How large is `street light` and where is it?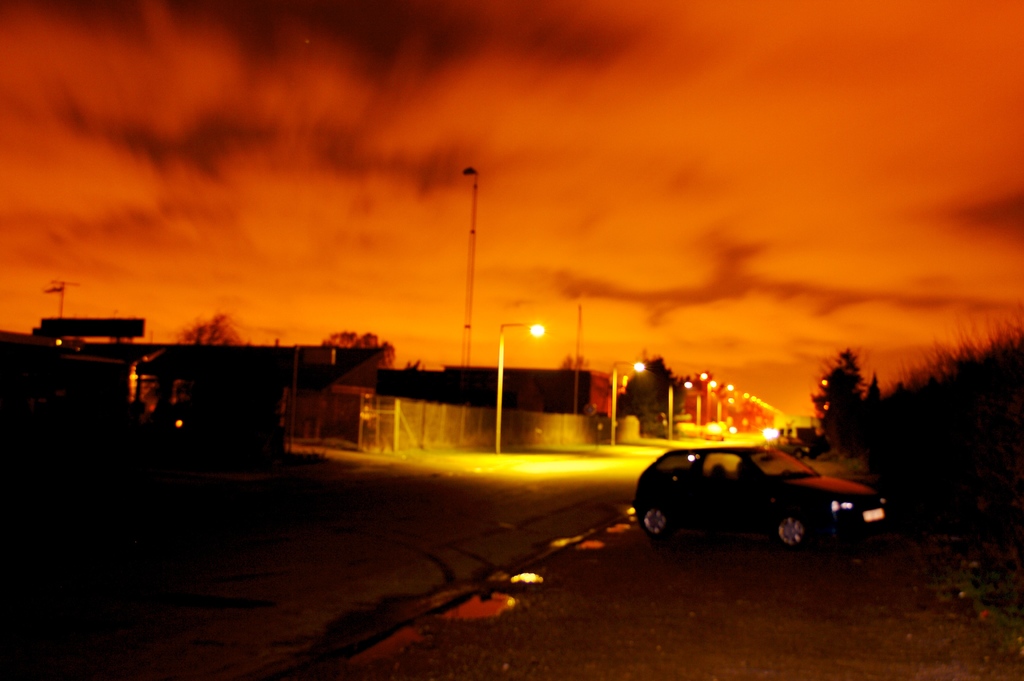
Bounding box: {"left": 495, "top": 319, "right": 544, "bottom": 453}.
